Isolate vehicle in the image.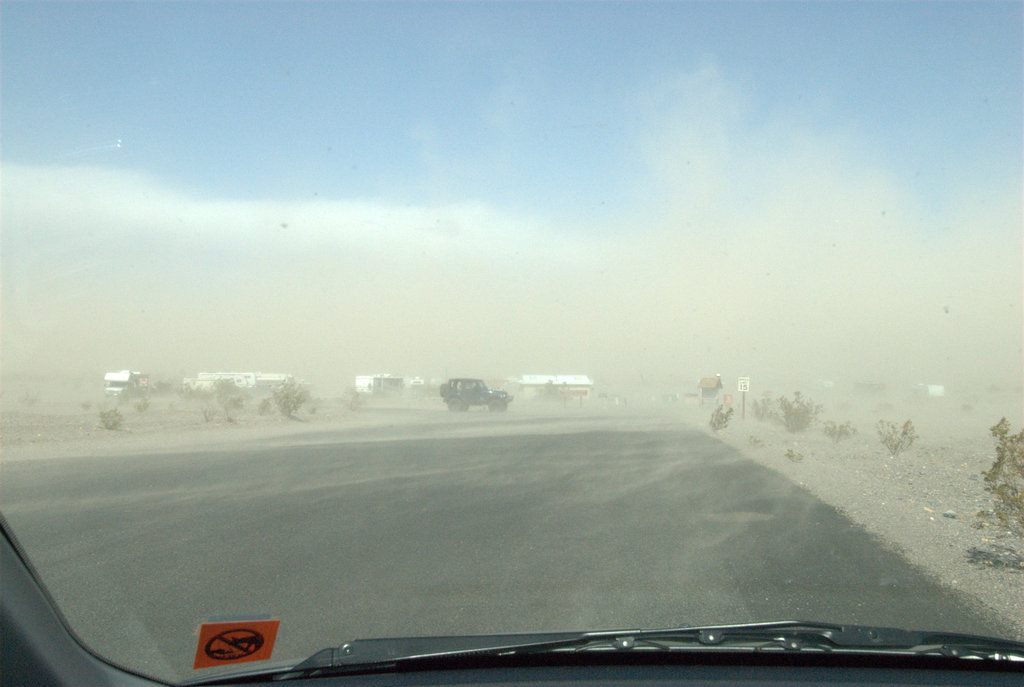
Isolated region: pyautogui.locateOnScreen(0, 0, 1023, 686).
